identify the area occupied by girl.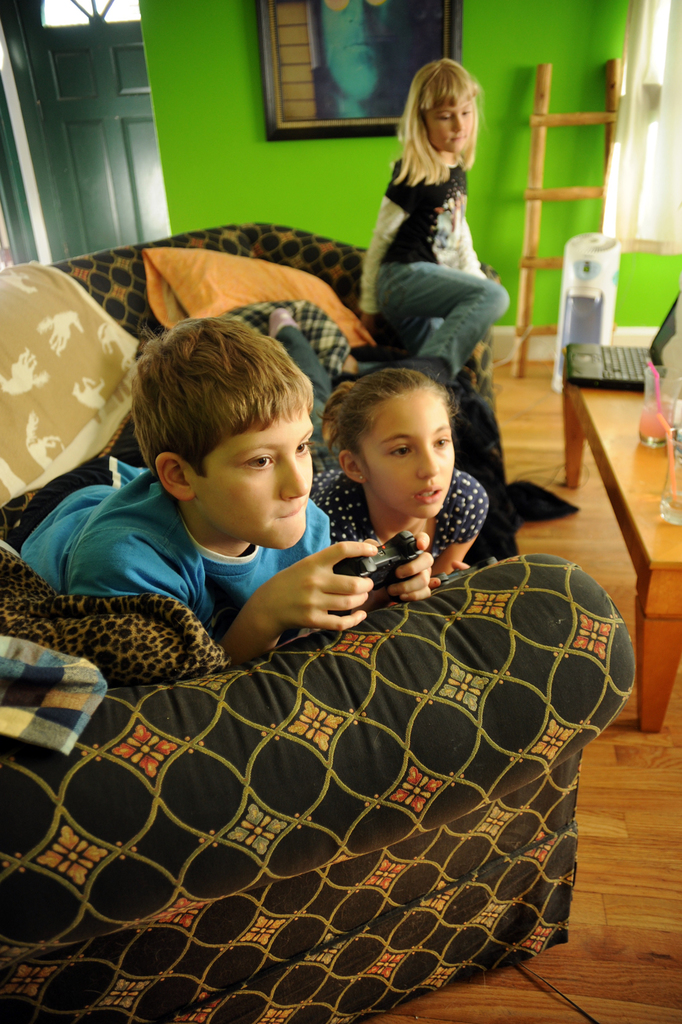
Area: 268:305:489:584.
